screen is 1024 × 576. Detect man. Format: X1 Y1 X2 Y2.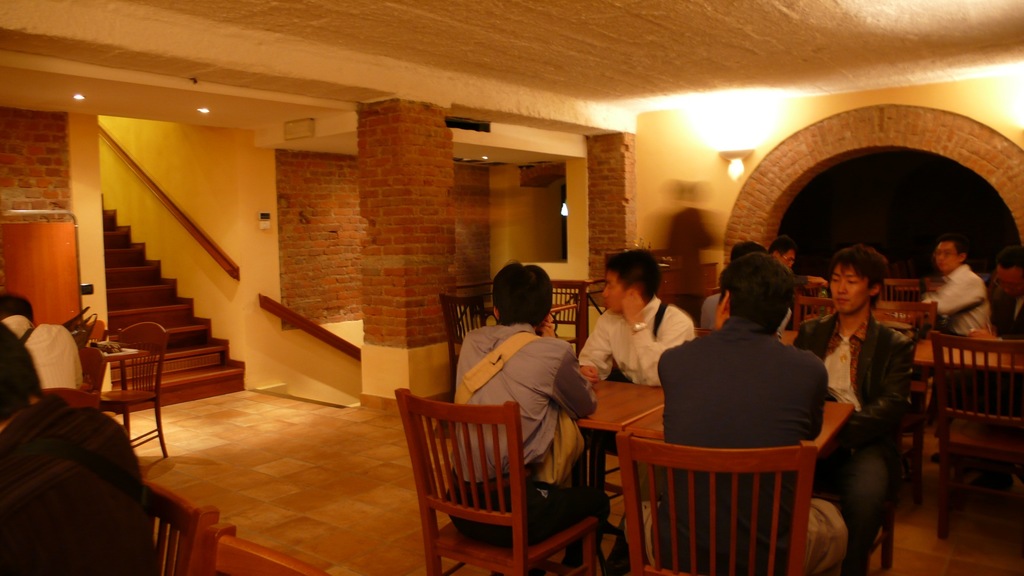
920 239 990 335.
